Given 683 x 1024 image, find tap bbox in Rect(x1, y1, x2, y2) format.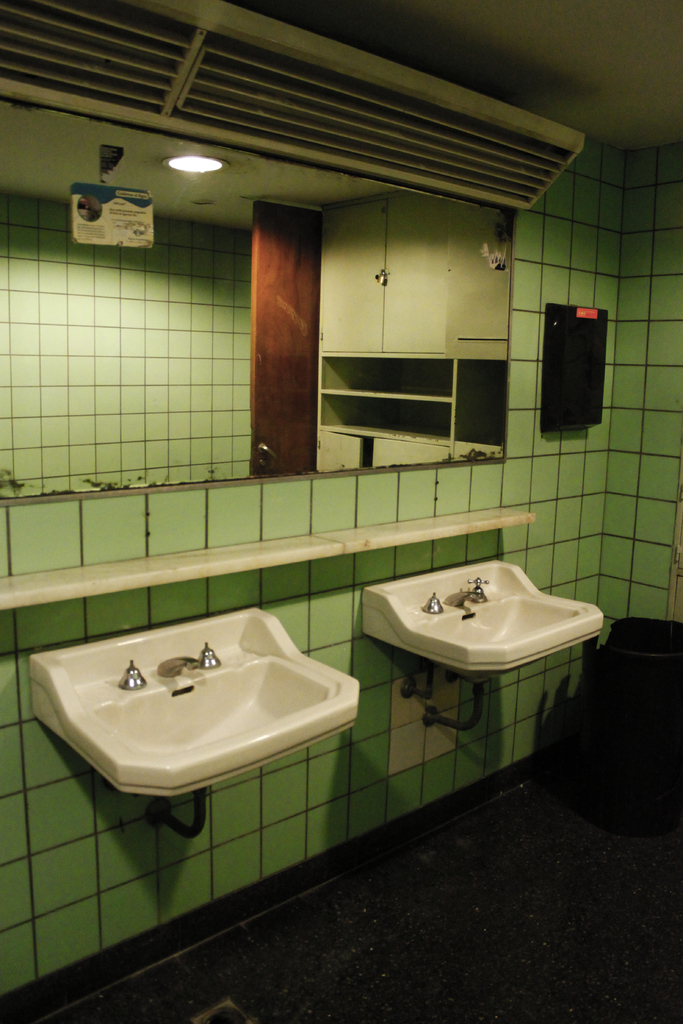
Rect(157, 643, 221, 682).
